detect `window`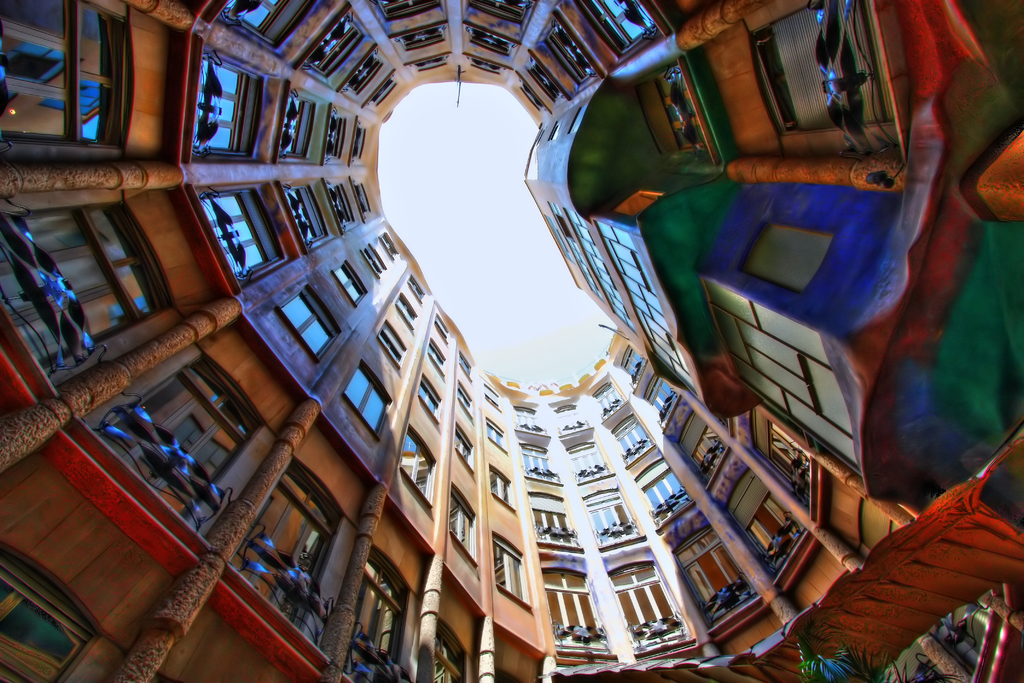
bbox=[376, 320, 406, 366]
